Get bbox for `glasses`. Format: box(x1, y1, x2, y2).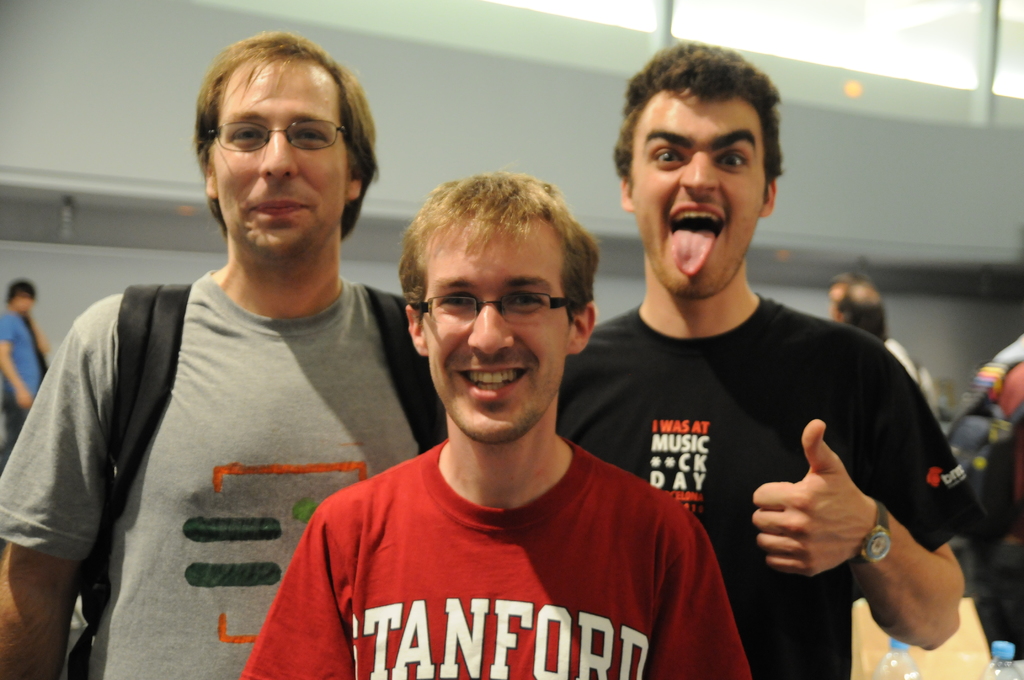
box(399, 294, 567, 327).
